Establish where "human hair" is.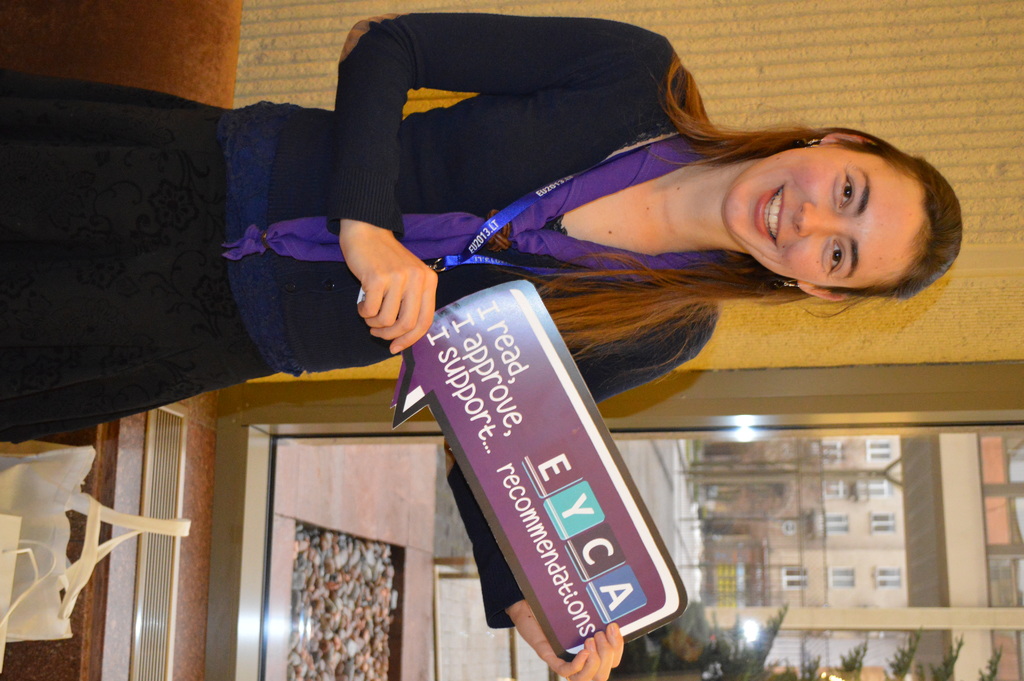
Established at bbox=[495, 120, 967, 356].
